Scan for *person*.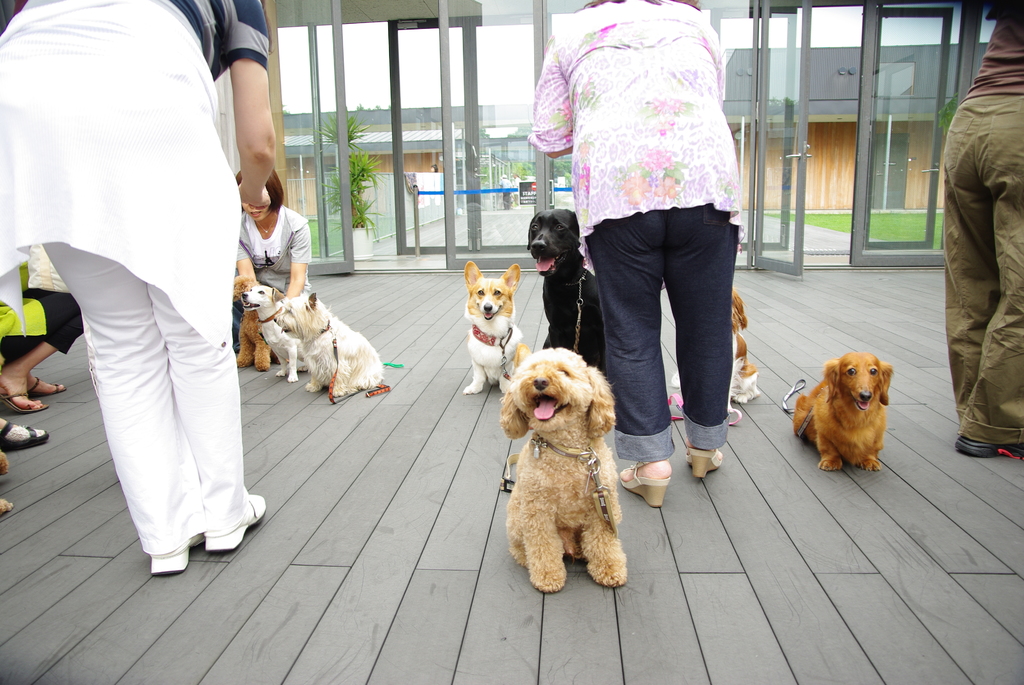
Scan result: box(0, 263, 83, 413).
